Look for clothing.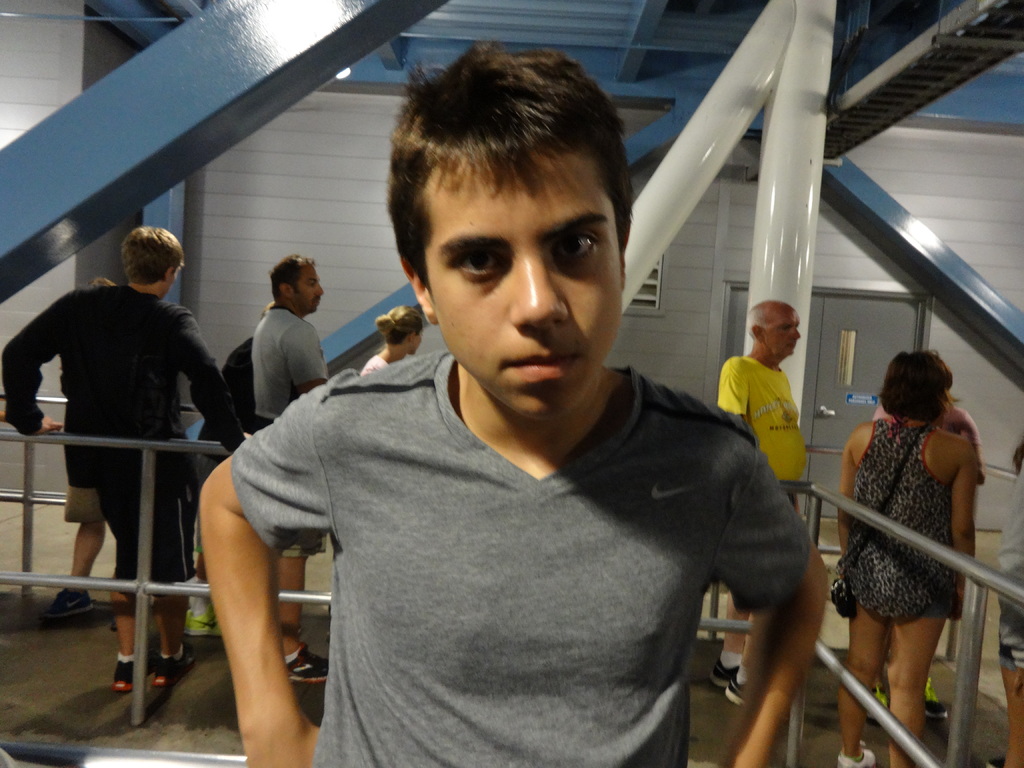
Found: [left=0, top=266, right=268, bottom=548].
